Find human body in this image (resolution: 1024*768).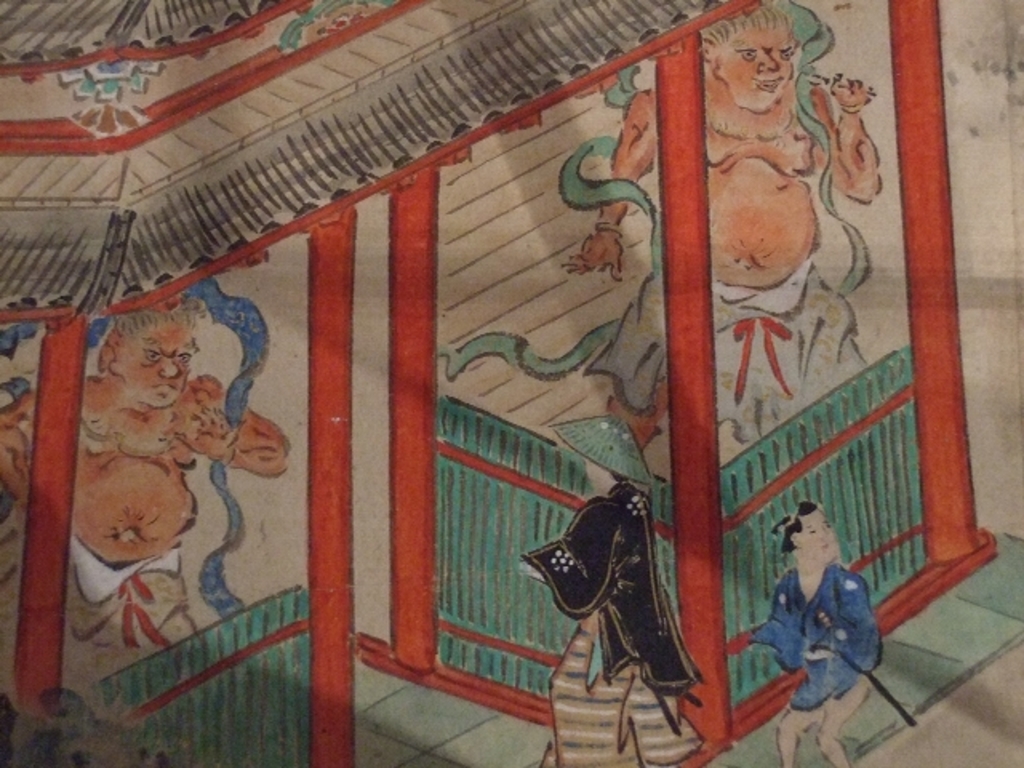
region(726, 502, 886, 763).
